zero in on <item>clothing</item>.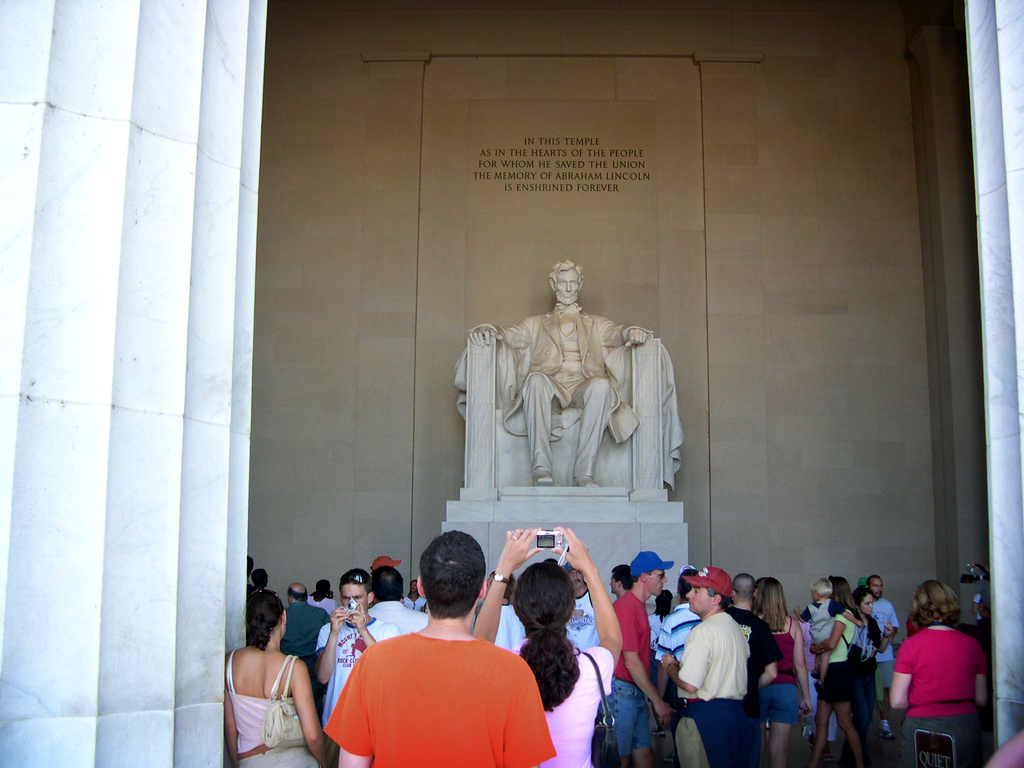
Zeroed in: 801,595,849,644.
